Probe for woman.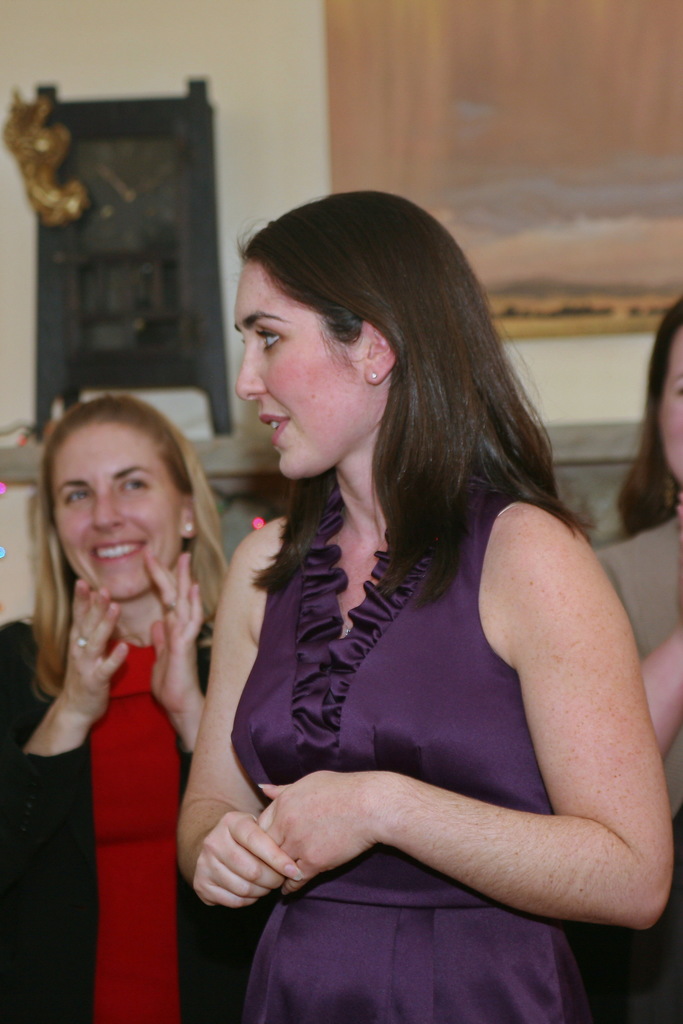
Probe result: locate(568, 292, 682, 1023).
